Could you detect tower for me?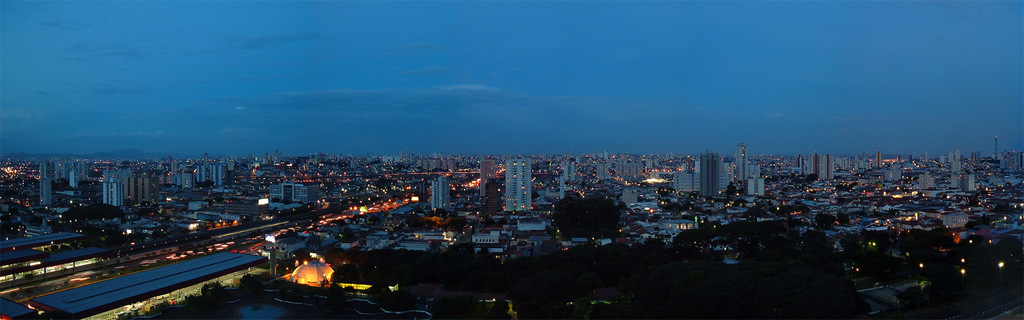
Detection result: bbox(516, 159, 531, 213).
